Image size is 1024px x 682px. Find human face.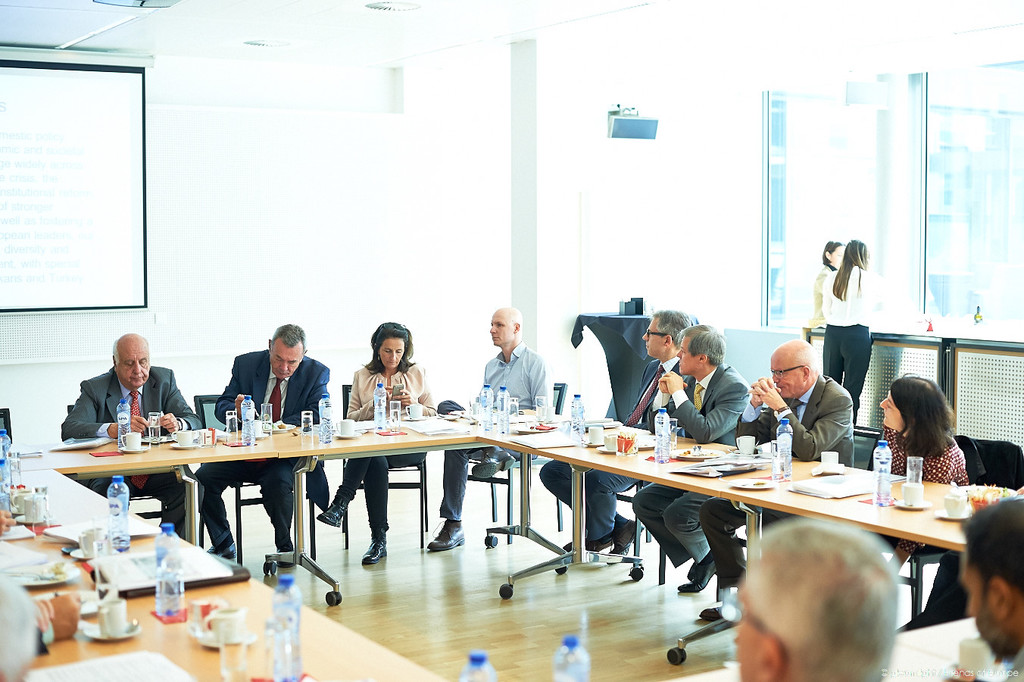
pyautogui.locateOnScreen(879, 389, 902, 427).
